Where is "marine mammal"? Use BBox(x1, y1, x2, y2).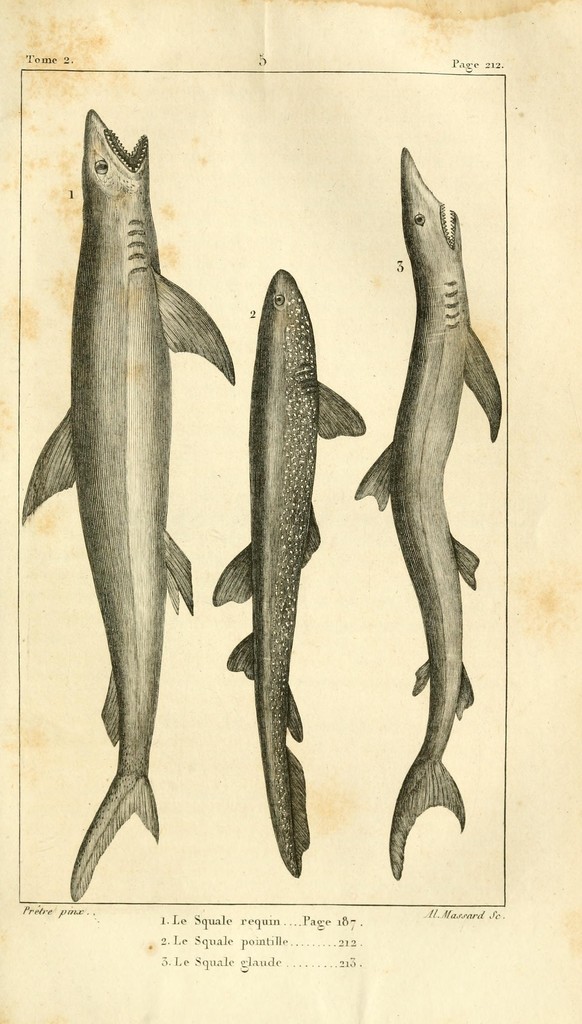
BBox(22, 108, 244, 906).
